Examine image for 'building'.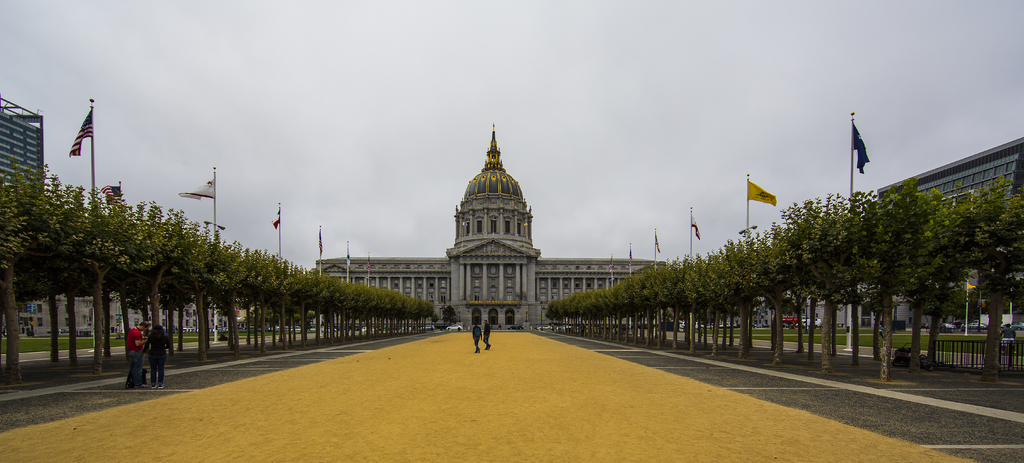
Examination result: {"x1": 0, "y1": 98, "x2": 50, "y2": 338}.
